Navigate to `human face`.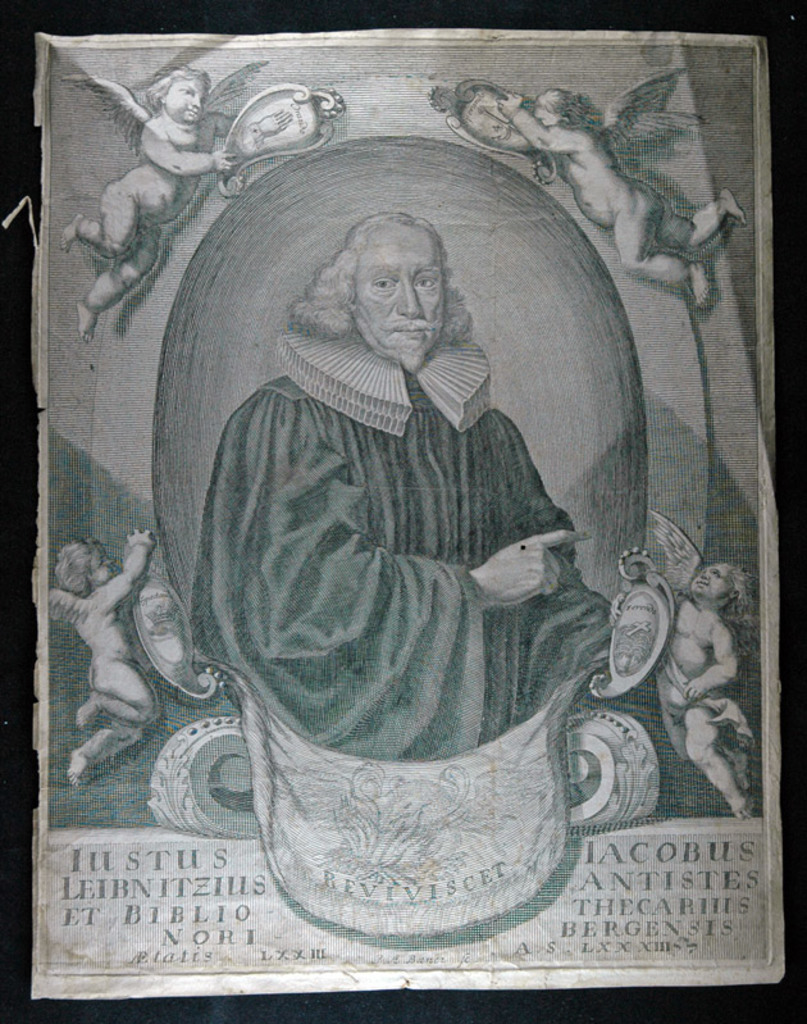
Navigation target: BBox(535, 100, 567, 124).
